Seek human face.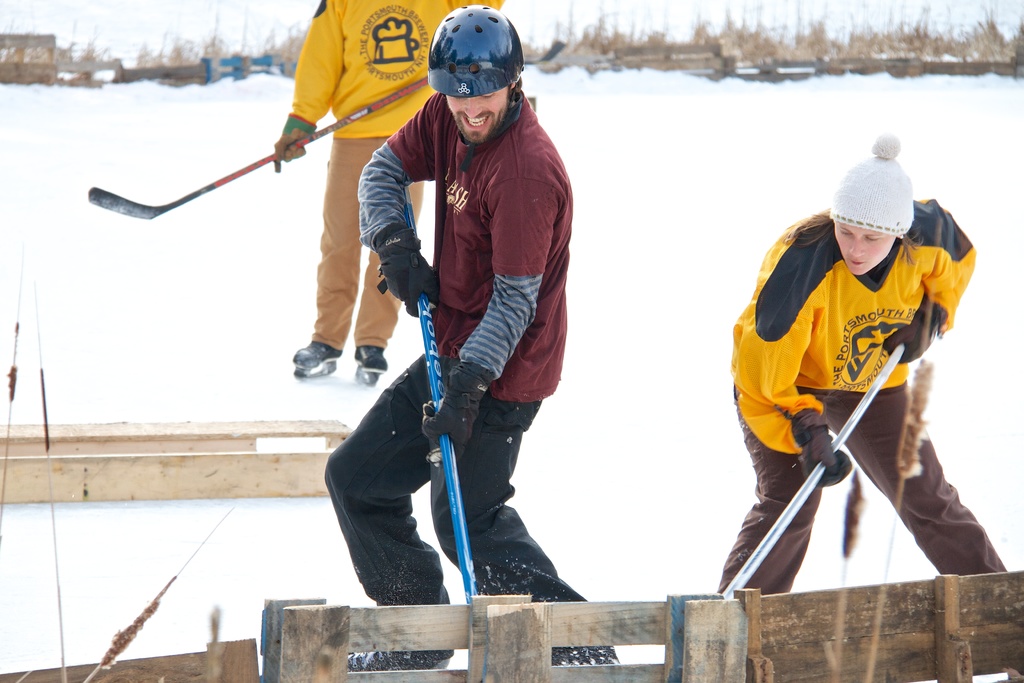
bbox(838, 222, 893, 274).
